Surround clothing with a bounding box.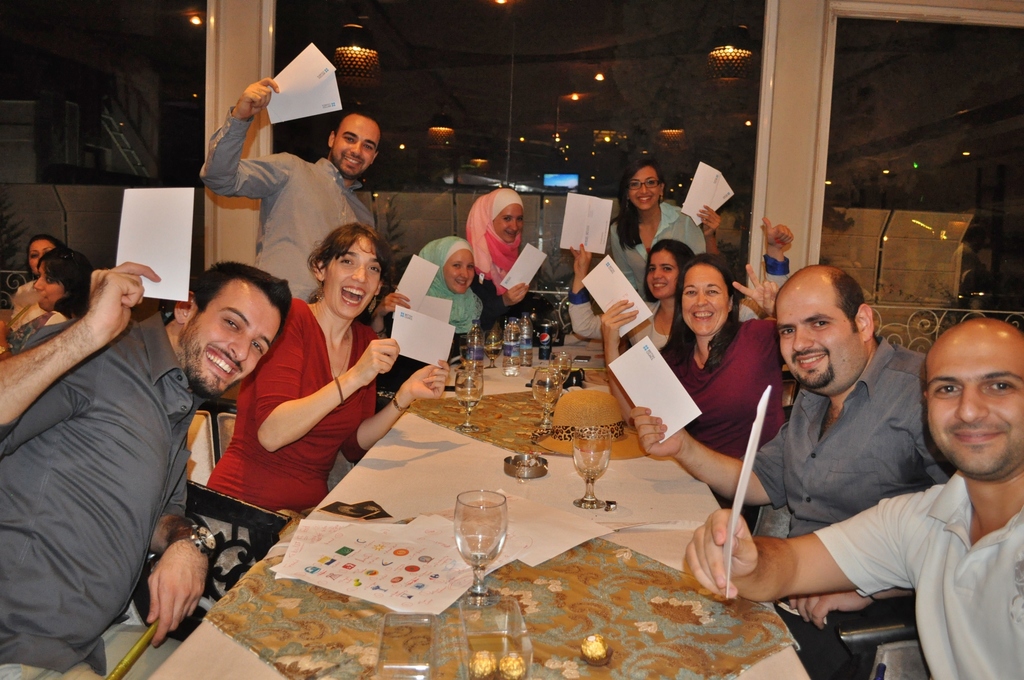
385:243:506:332.
